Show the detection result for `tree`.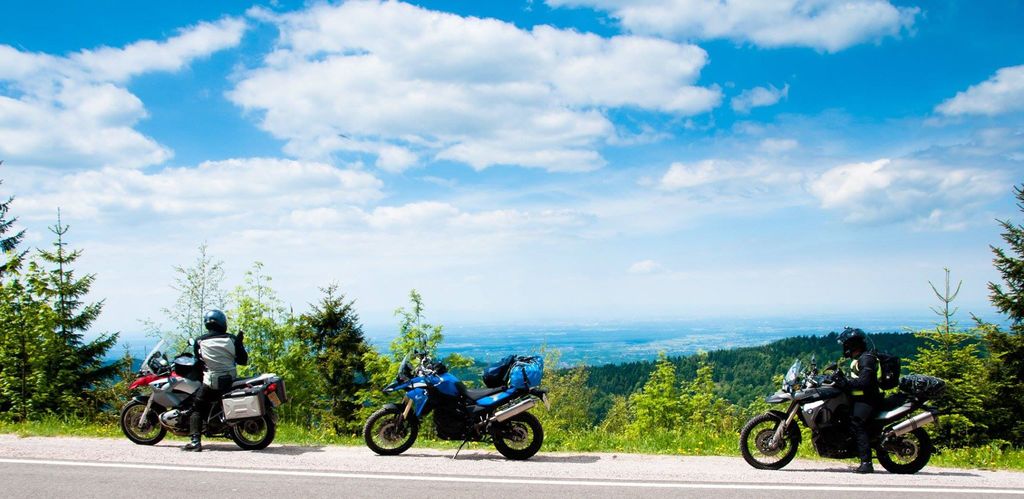
[x1=307, y1=282, x2=364, y2=439].
